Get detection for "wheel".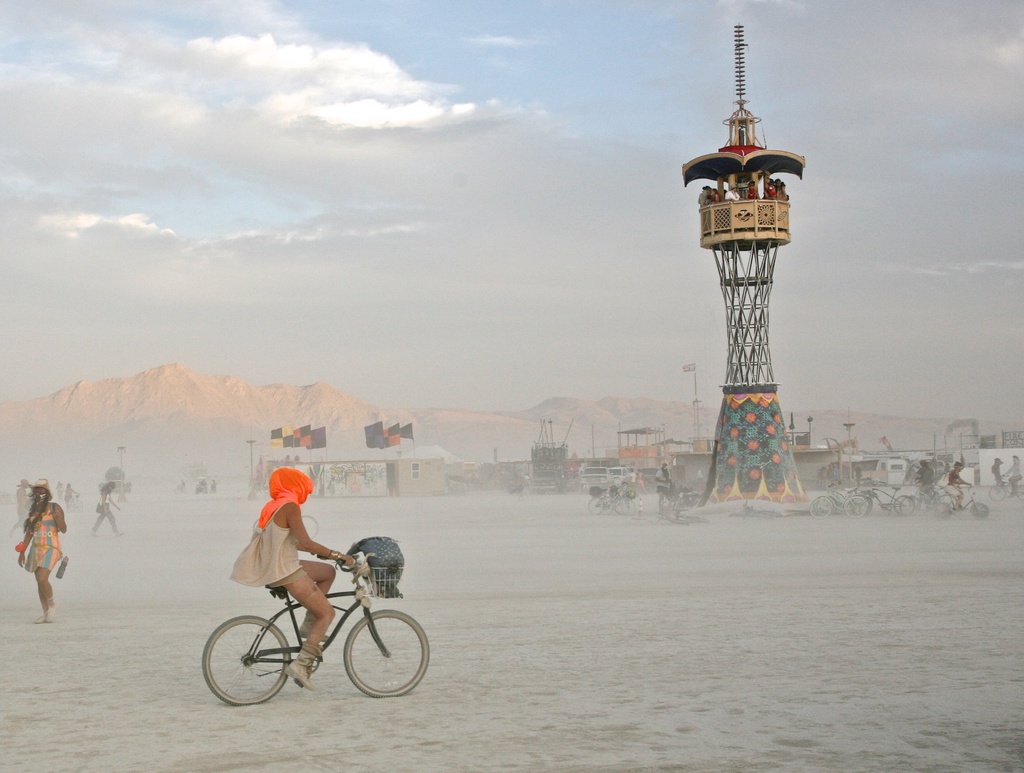
Detection: locate(890, 497, 915, 516).
